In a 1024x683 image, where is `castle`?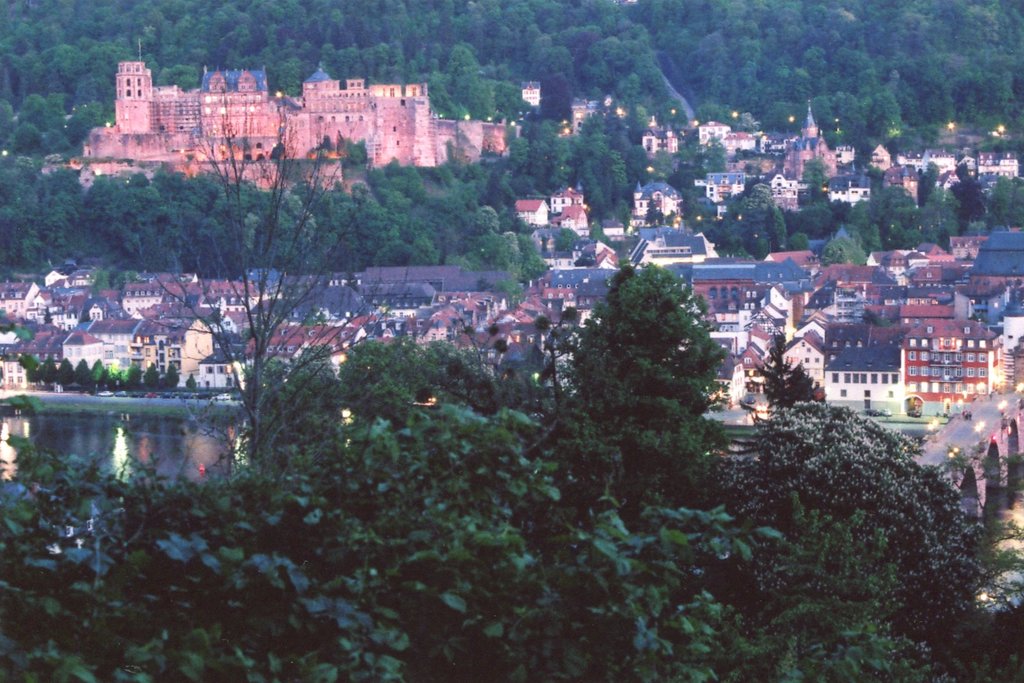
l=113, t=58, r=437, b=195.
